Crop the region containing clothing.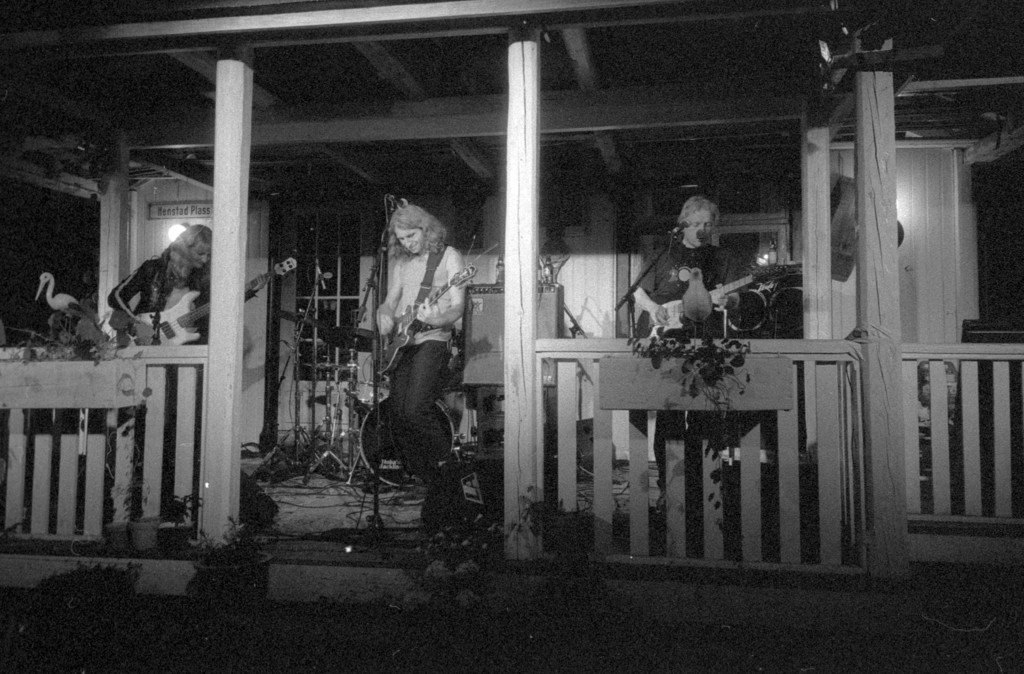
Crop region: left=98, top=250, right=211, bottom=342.
